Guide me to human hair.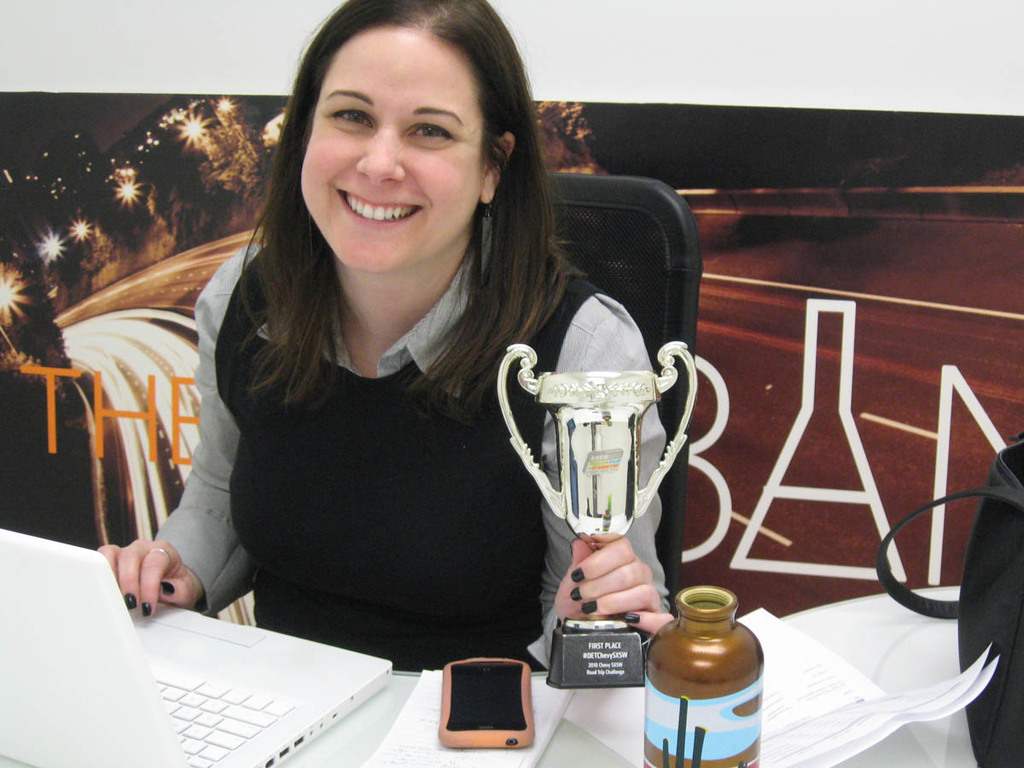
Guidance: box(228, 12, 541, 445).
